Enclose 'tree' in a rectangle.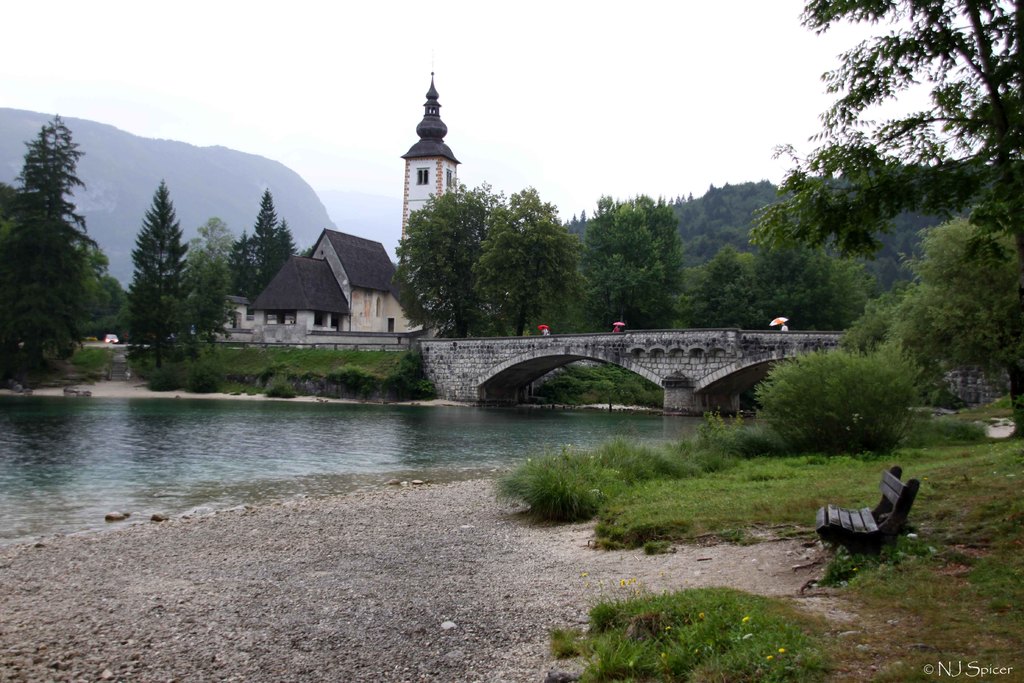
box(387, 182, 504, 346).
